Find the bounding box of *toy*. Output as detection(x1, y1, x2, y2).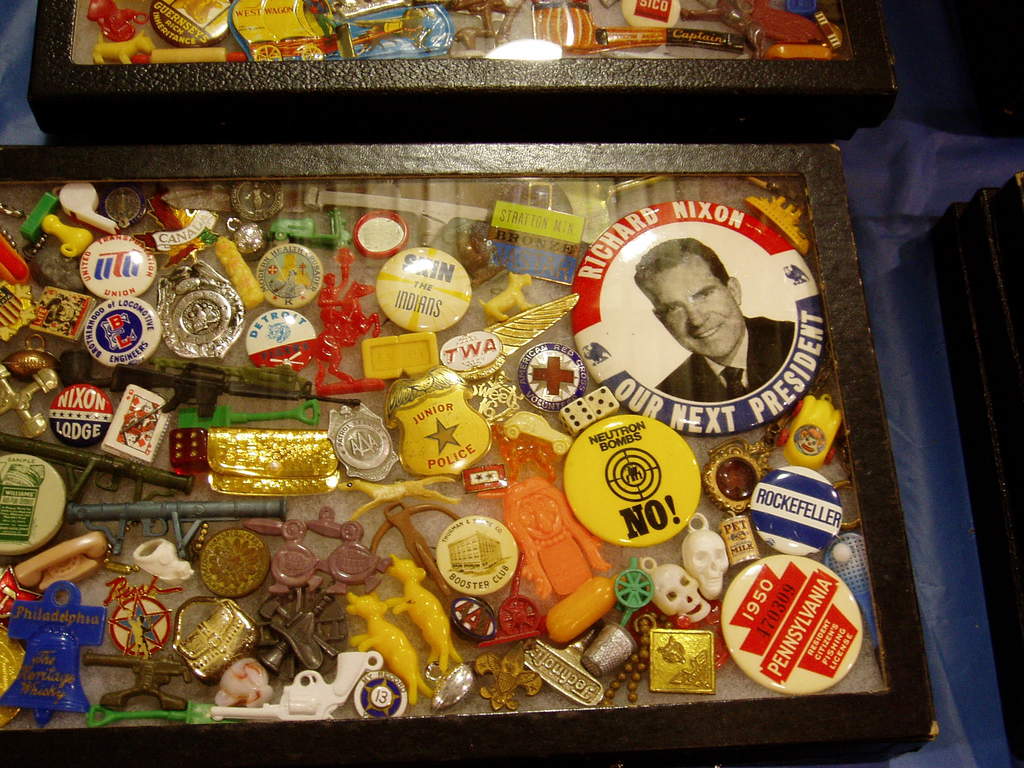
detection(106, 388, 177, 466).
